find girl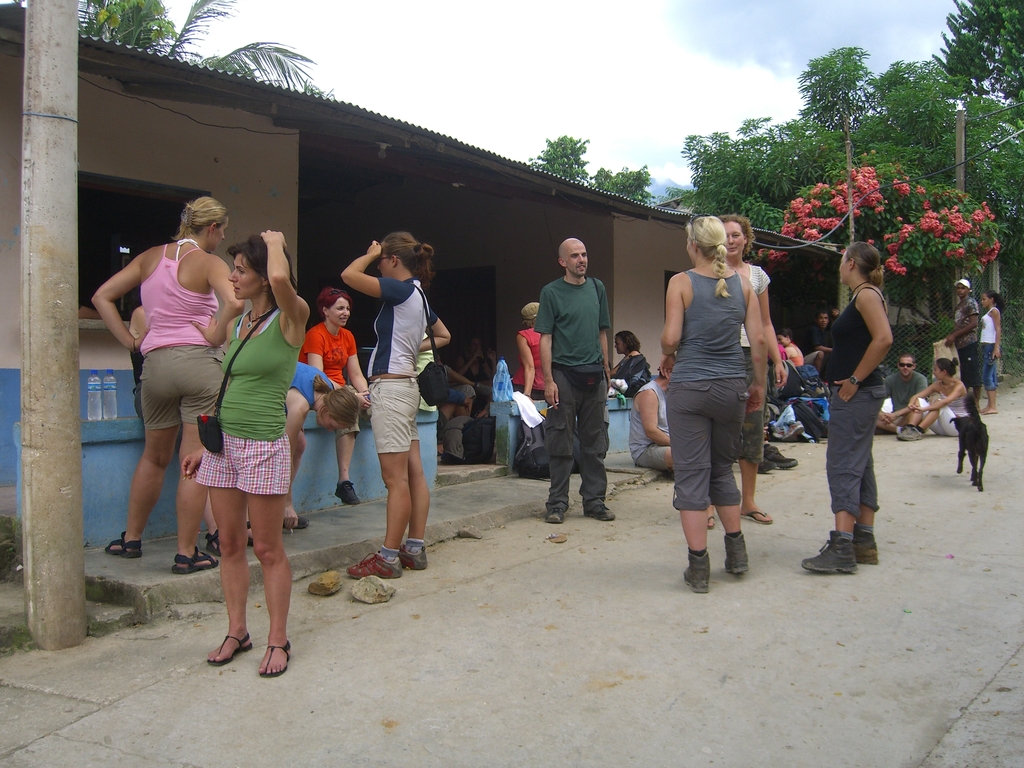
(899,357,969,442)
